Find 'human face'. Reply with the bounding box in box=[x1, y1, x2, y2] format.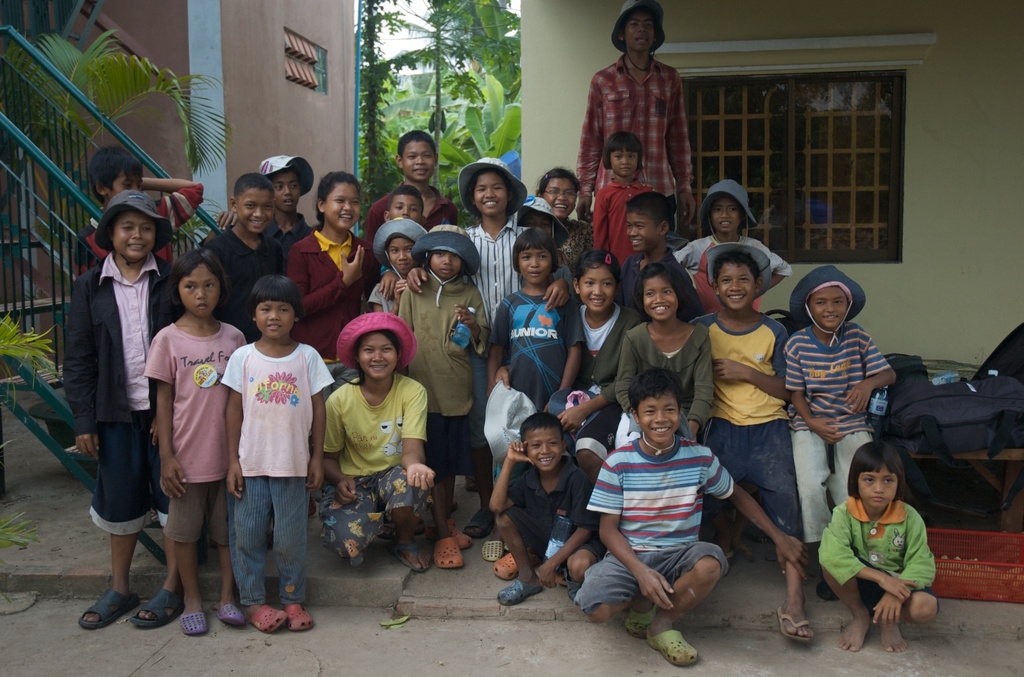
box=[473, 172, 506, 214].
